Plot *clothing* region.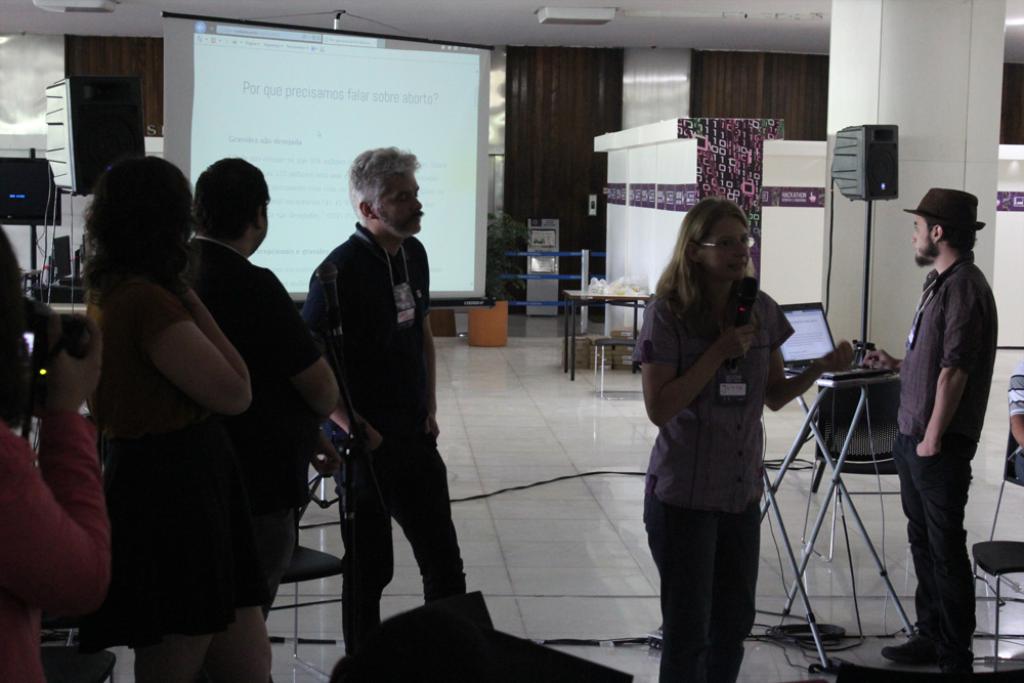
Plotted at box(647, 241, 808, 622).
